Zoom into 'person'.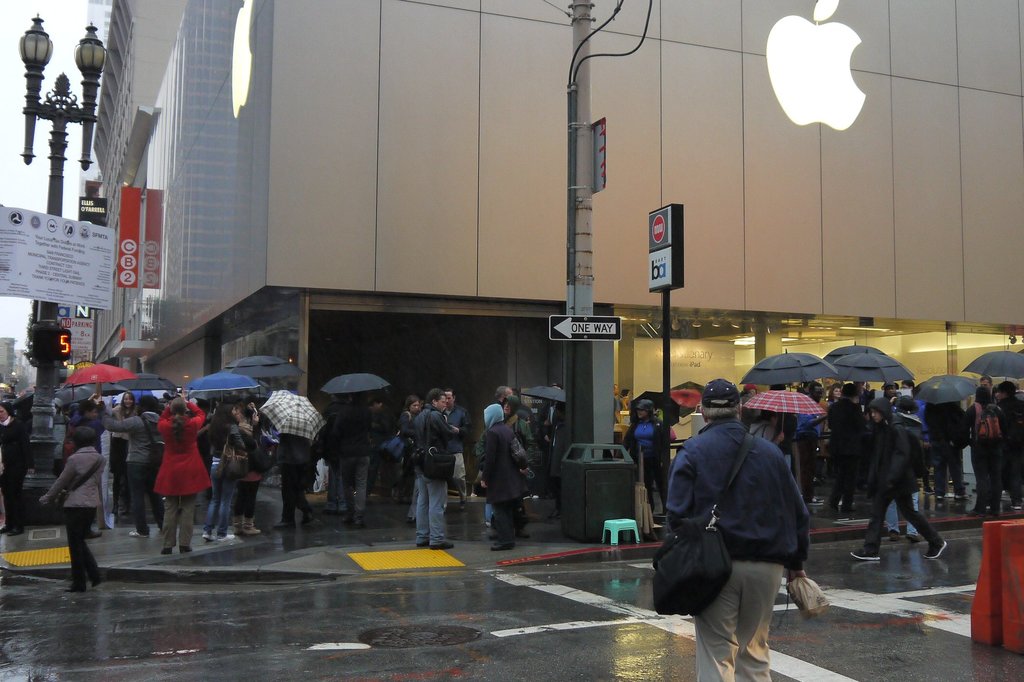
Zoom target: (left=208, top=400, right=253, bottom=537).
